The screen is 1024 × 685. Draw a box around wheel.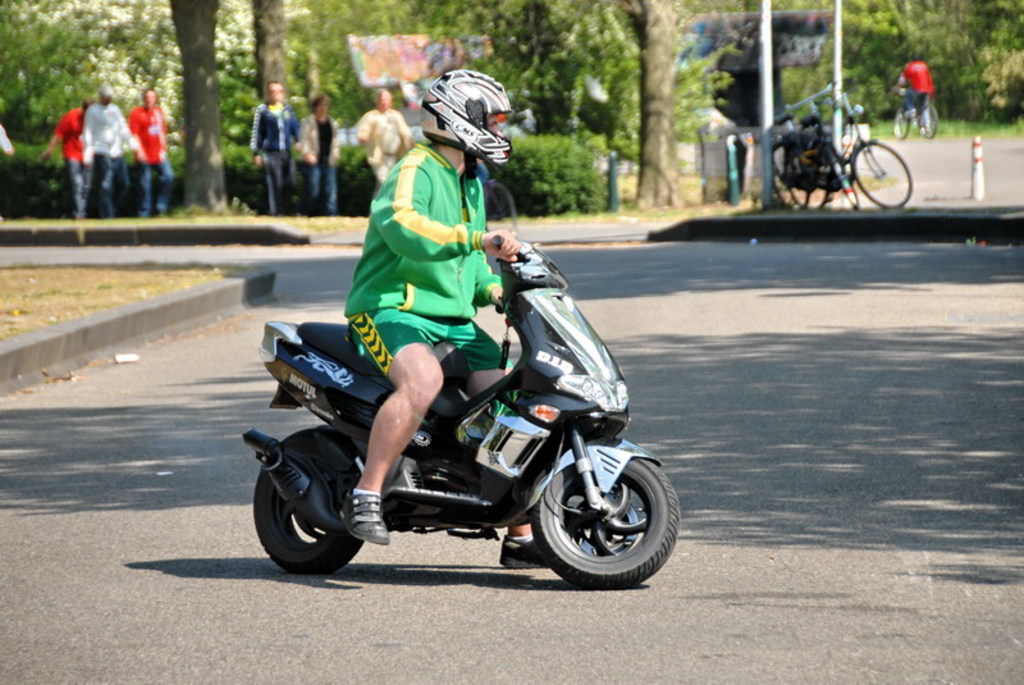
l=788, t=186, r=827, b=211.
